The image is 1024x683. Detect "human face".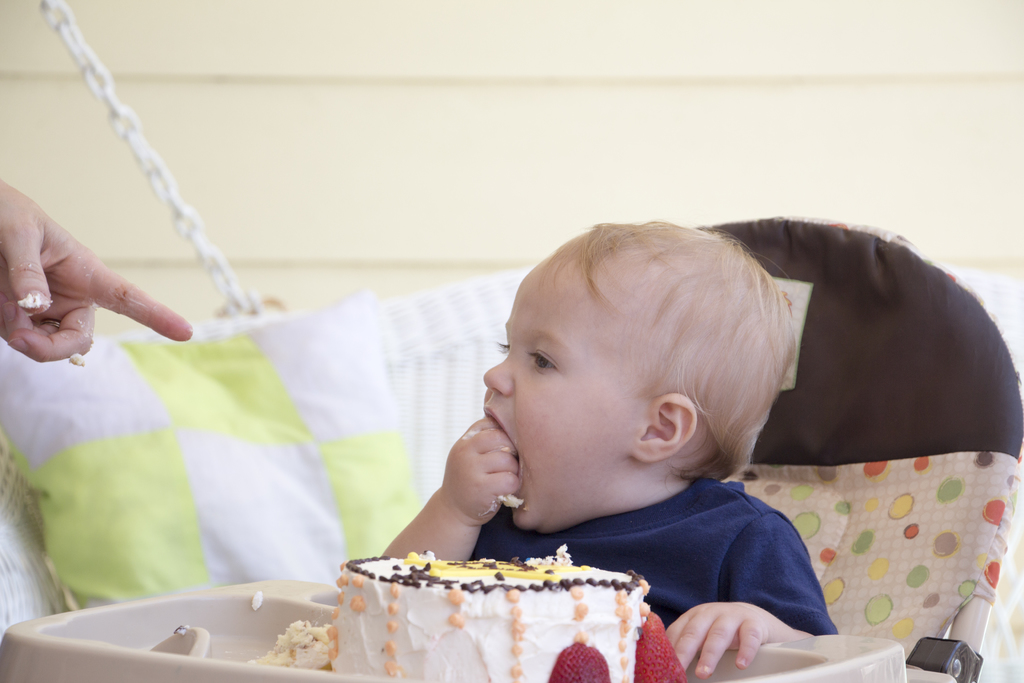
Detection: box(485, 259, 633, 529).
